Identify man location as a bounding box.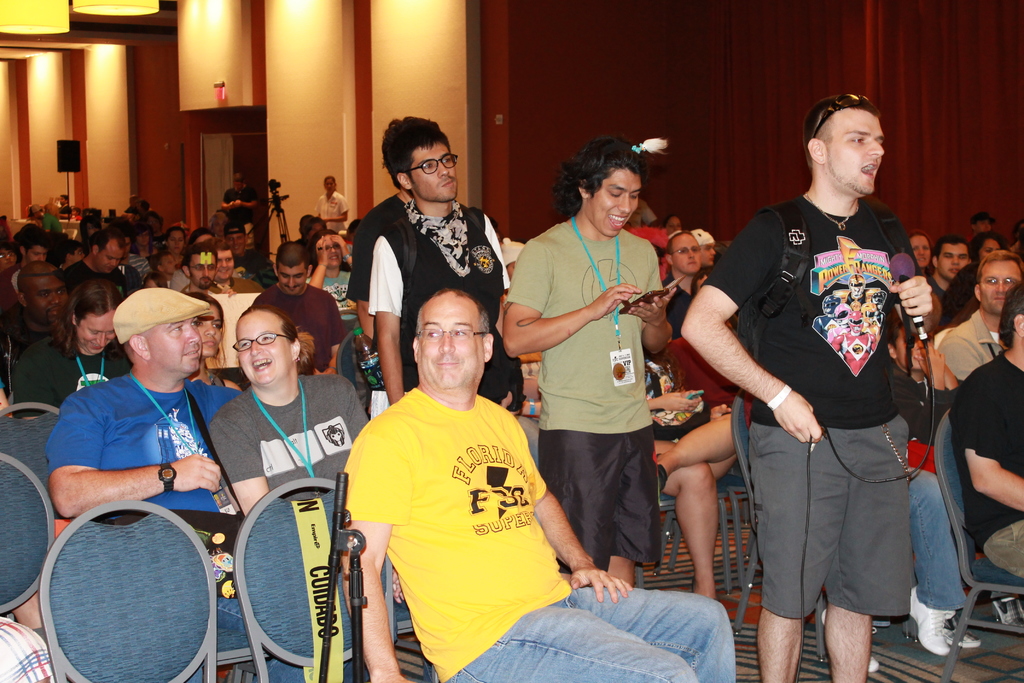
rect(744, 391, 967, 661).
